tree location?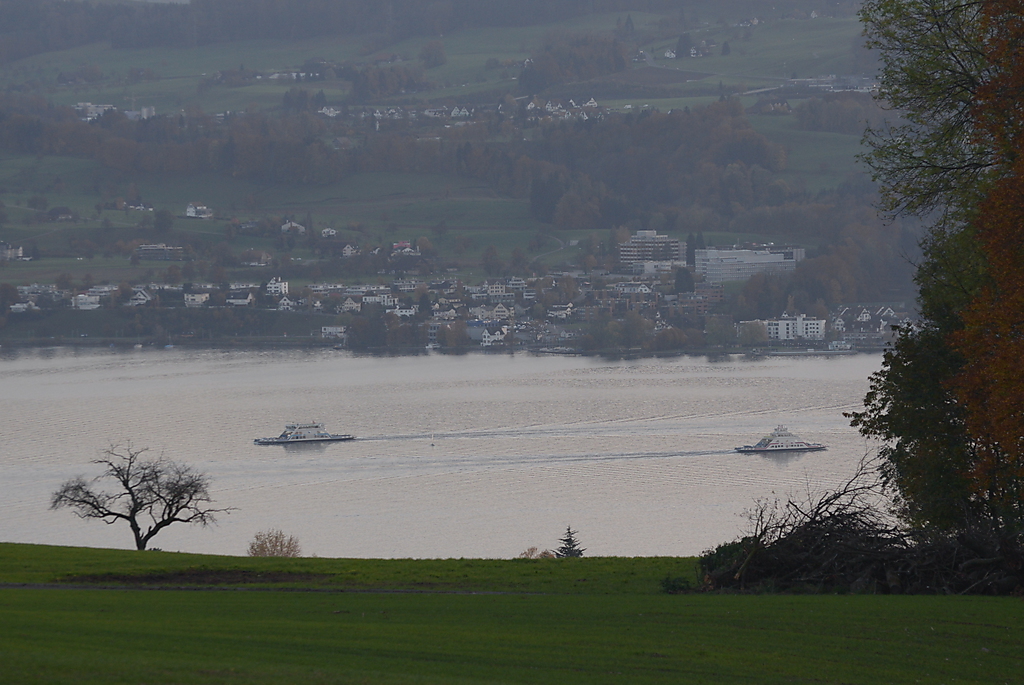
[x1=416, y1=292, x2=433, y2=322]
